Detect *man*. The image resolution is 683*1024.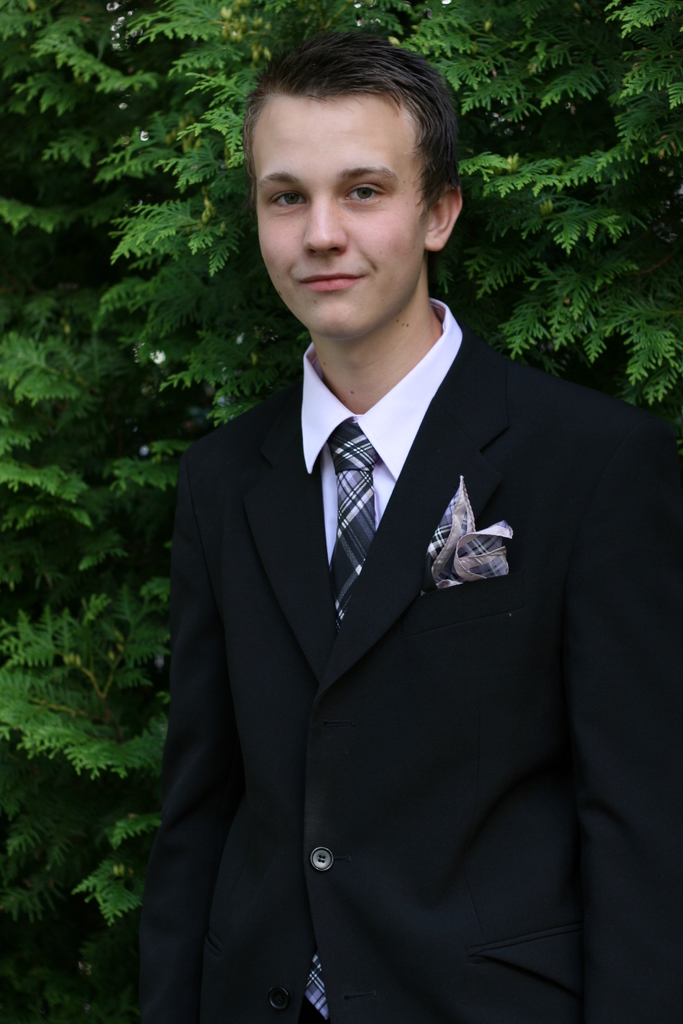
detection(122, 47, 646, 1023).
